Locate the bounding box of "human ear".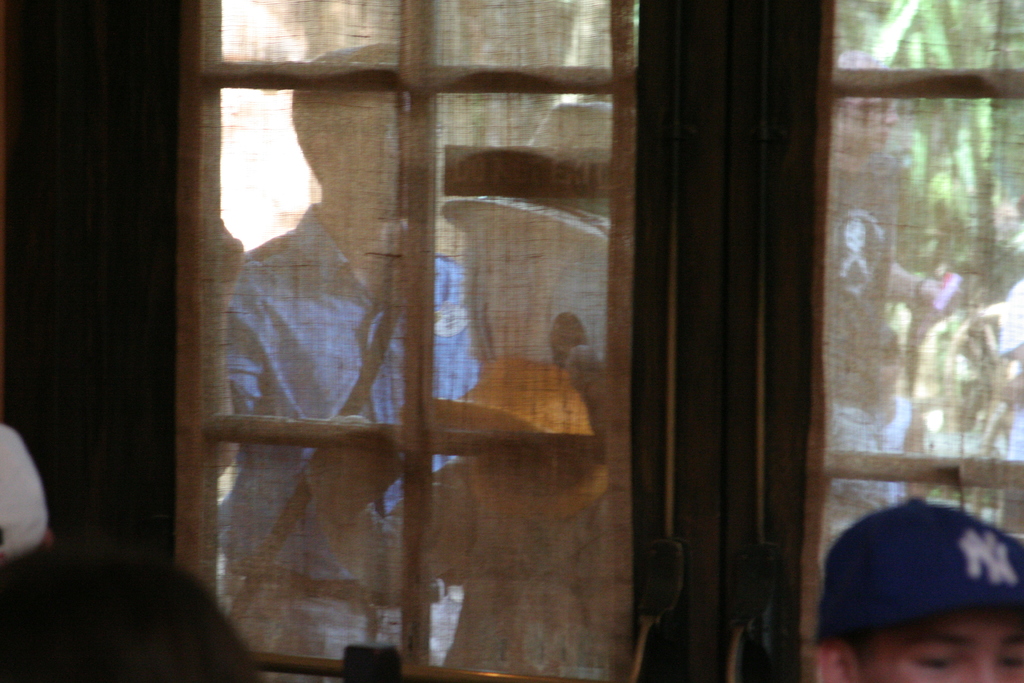
Bounding box: 813, 646, 851, 680.
